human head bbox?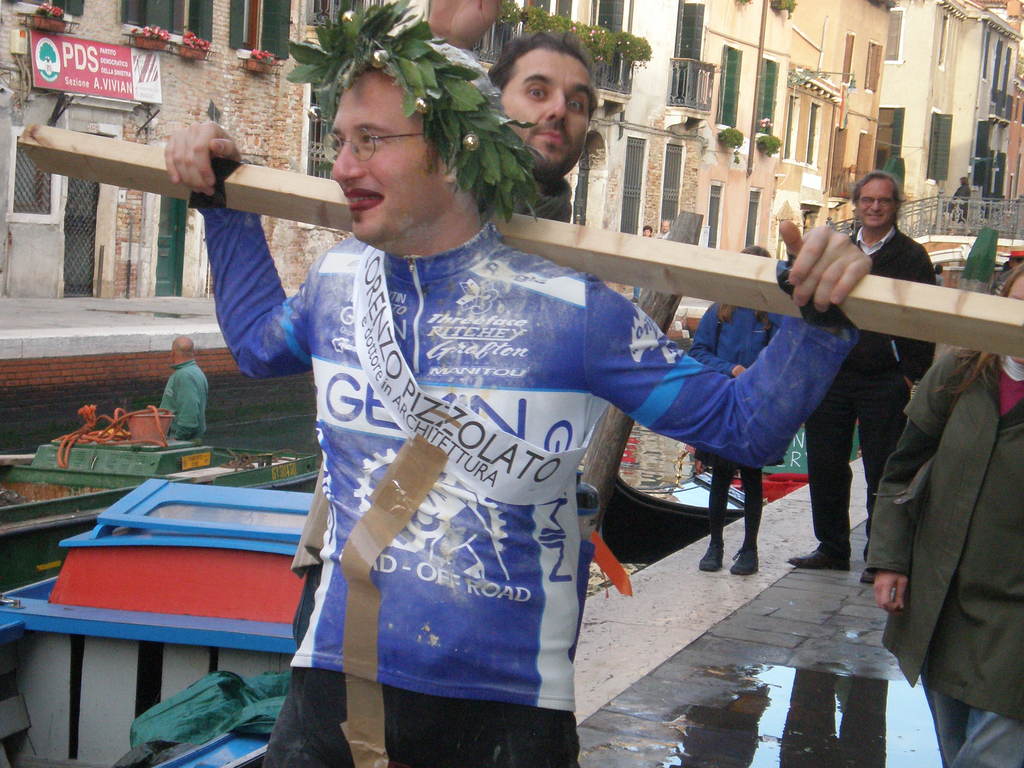
[x1=996, y1=263, x2=1023, y2=357]
